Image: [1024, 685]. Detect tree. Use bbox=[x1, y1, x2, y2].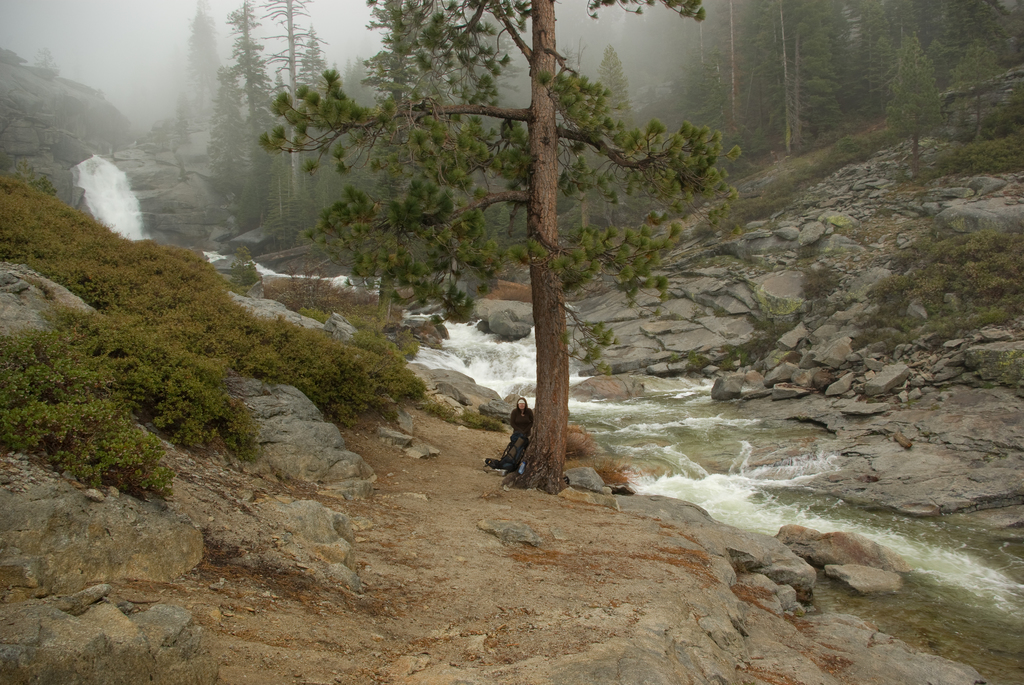
bbox=[10, 155, 58, 196].
